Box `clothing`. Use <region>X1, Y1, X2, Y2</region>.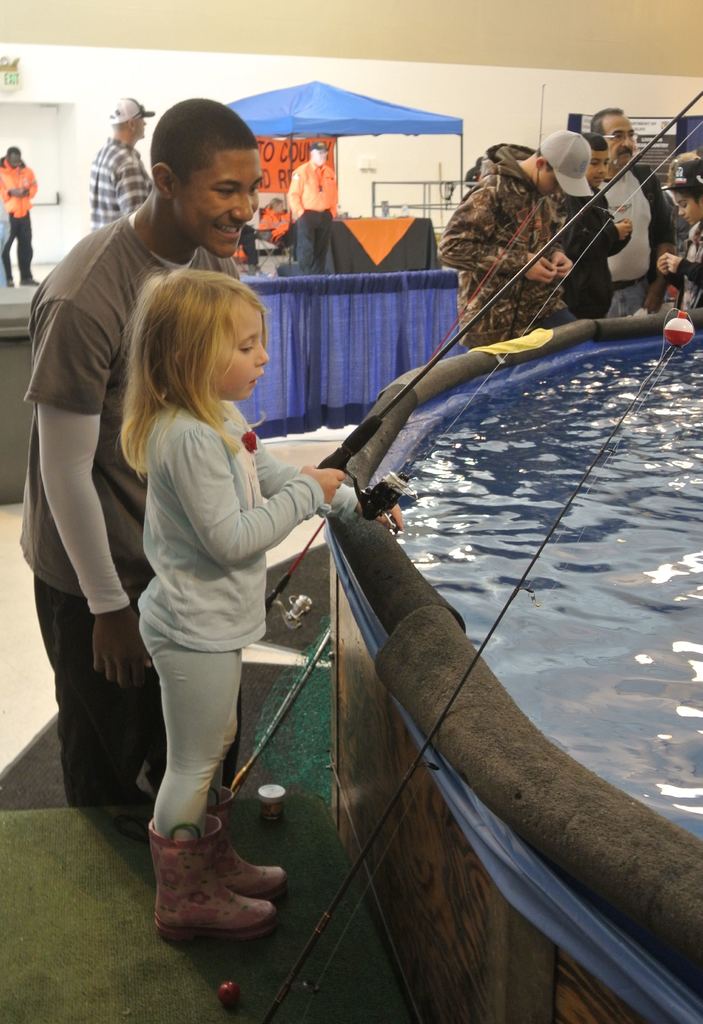
<region>17, 208, 247, 790</region>.
